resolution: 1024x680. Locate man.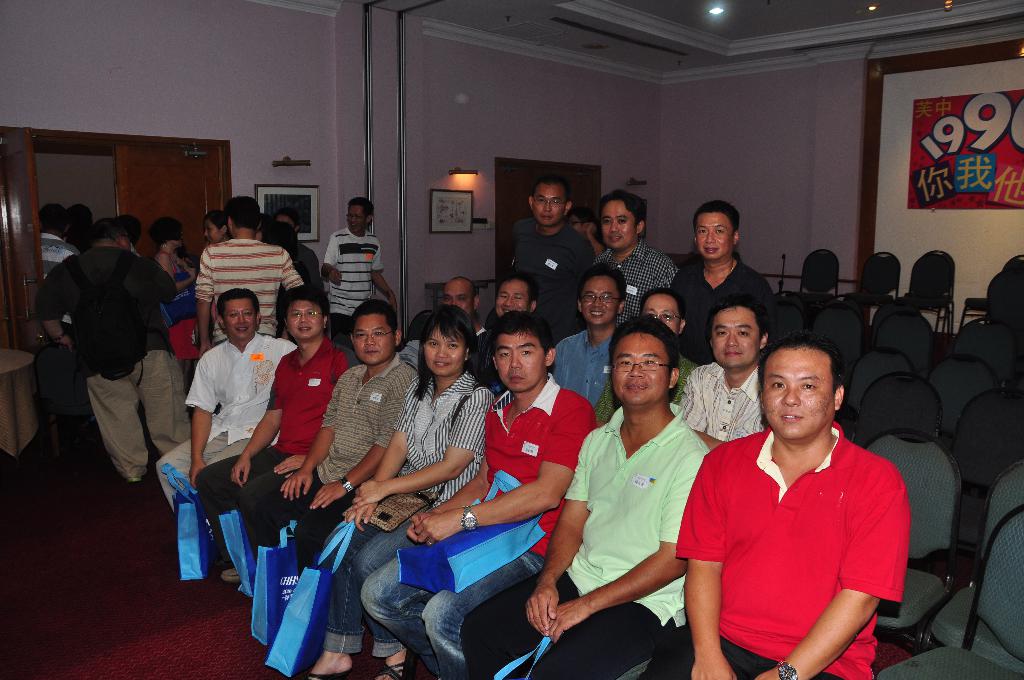
BBox(458, 311, 712, 679).
